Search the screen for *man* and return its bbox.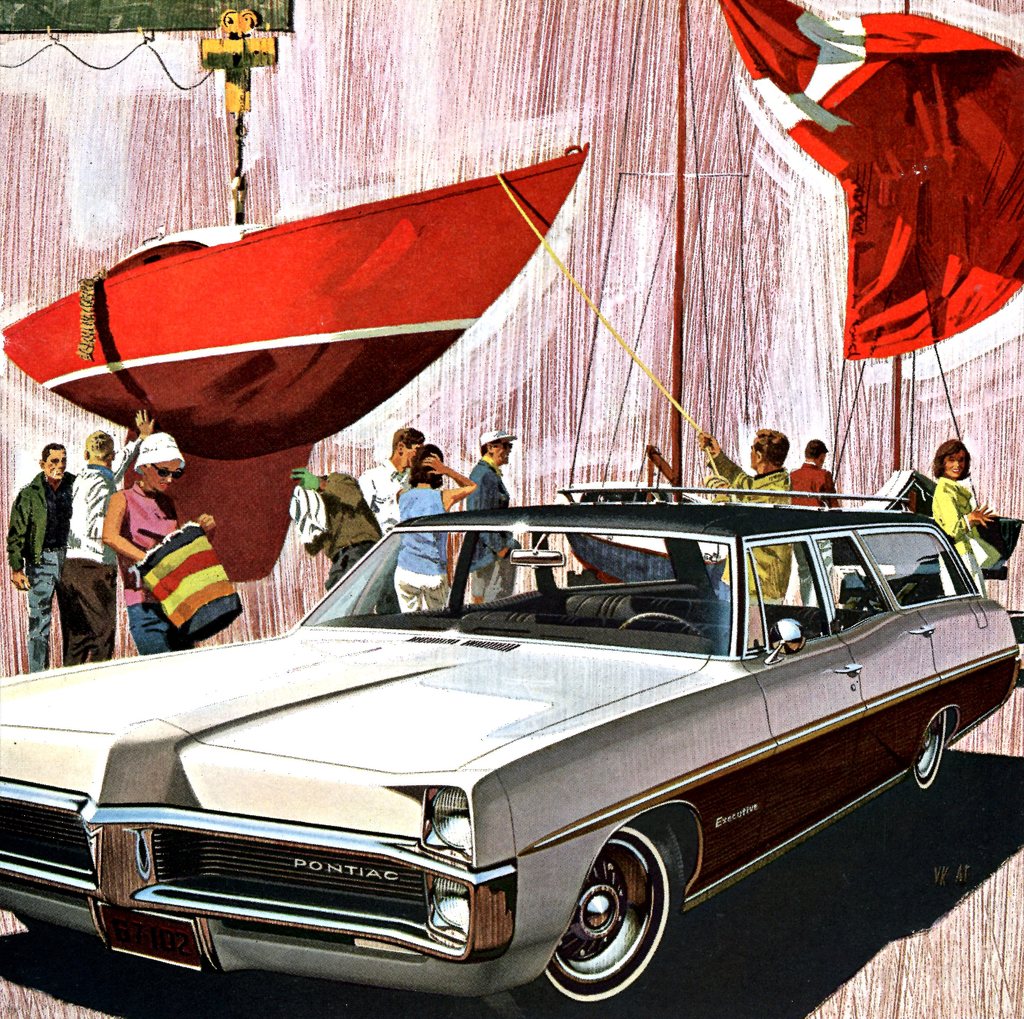
Found: [787, 443, 844, 606].
